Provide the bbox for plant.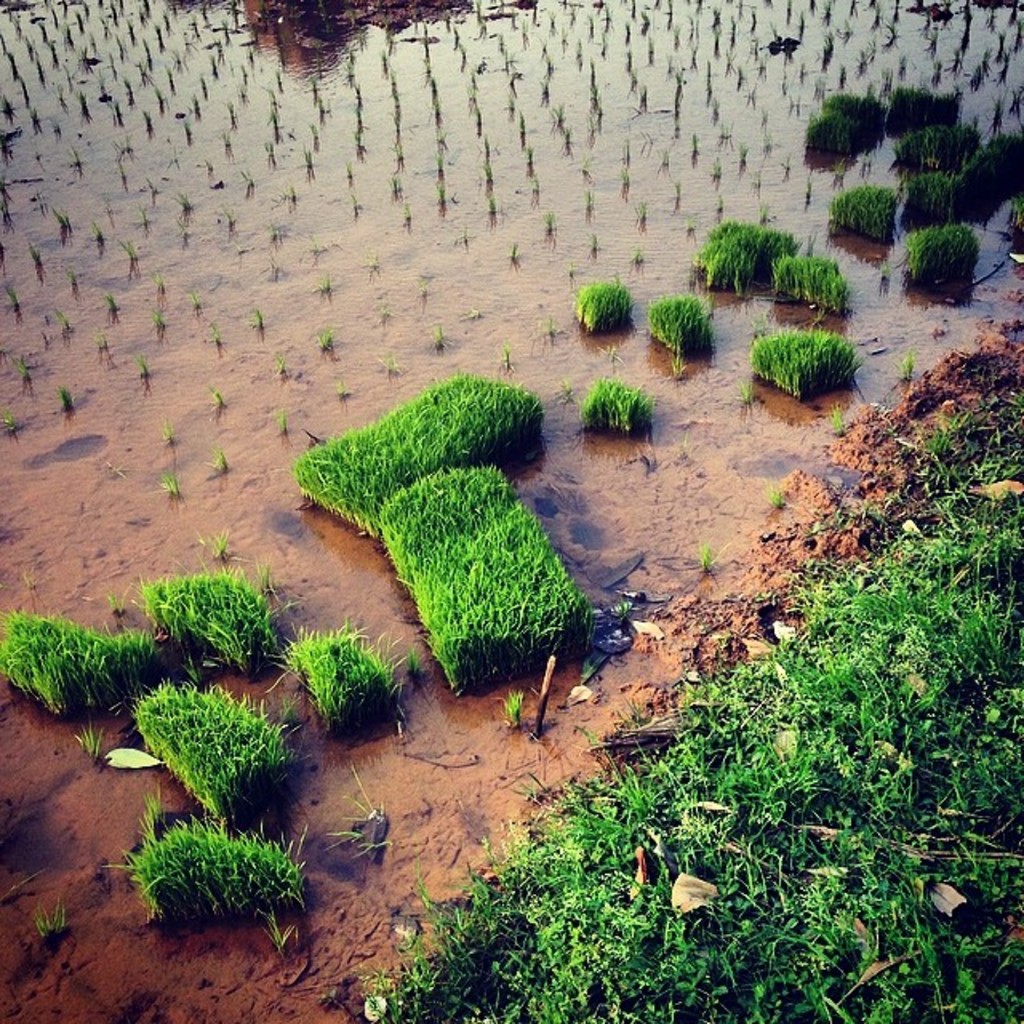
690/203/813/296.
